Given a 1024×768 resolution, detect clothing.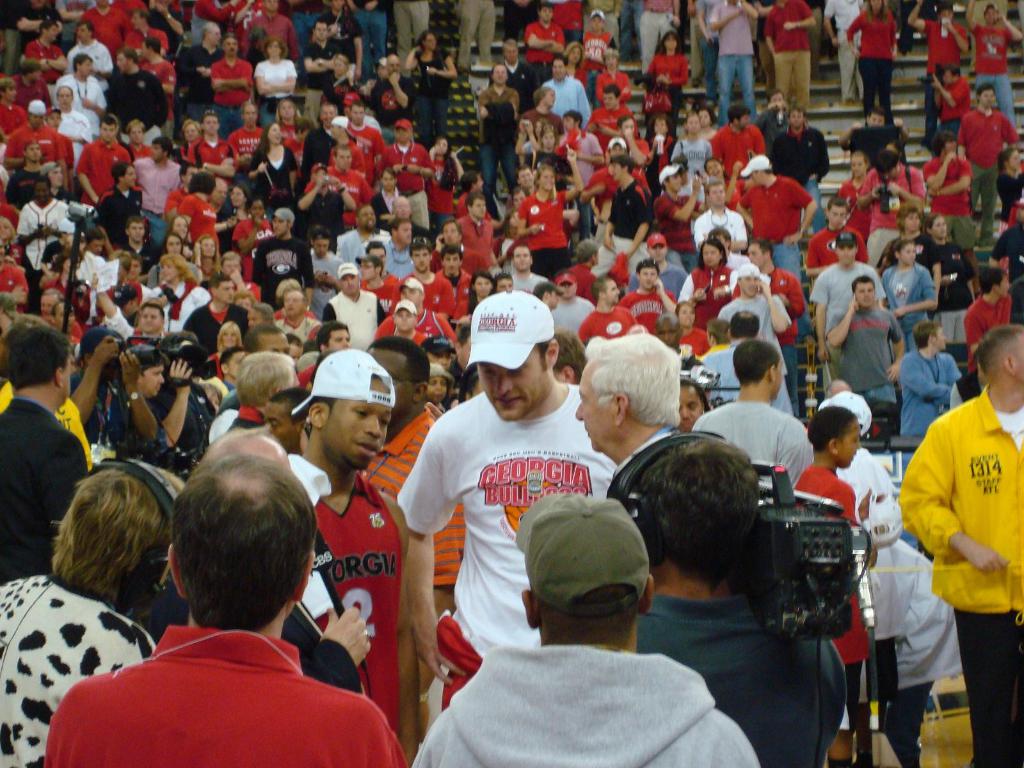
region(277, 310, 321, 340).
